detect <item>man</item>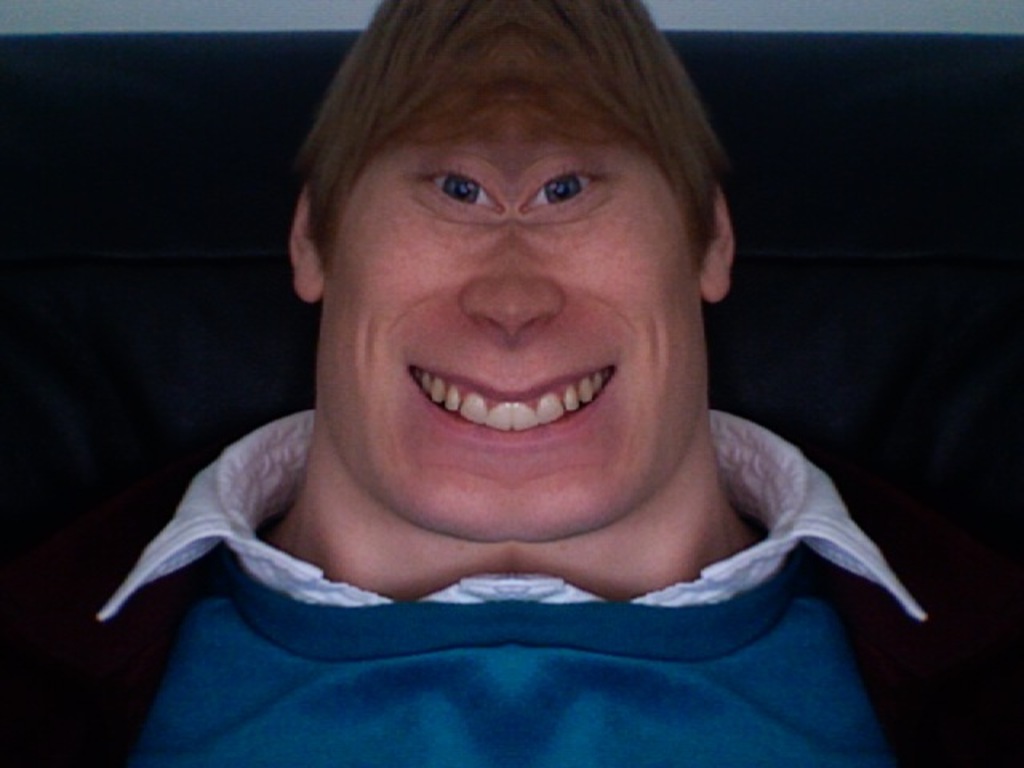
(62,2,968,757)
